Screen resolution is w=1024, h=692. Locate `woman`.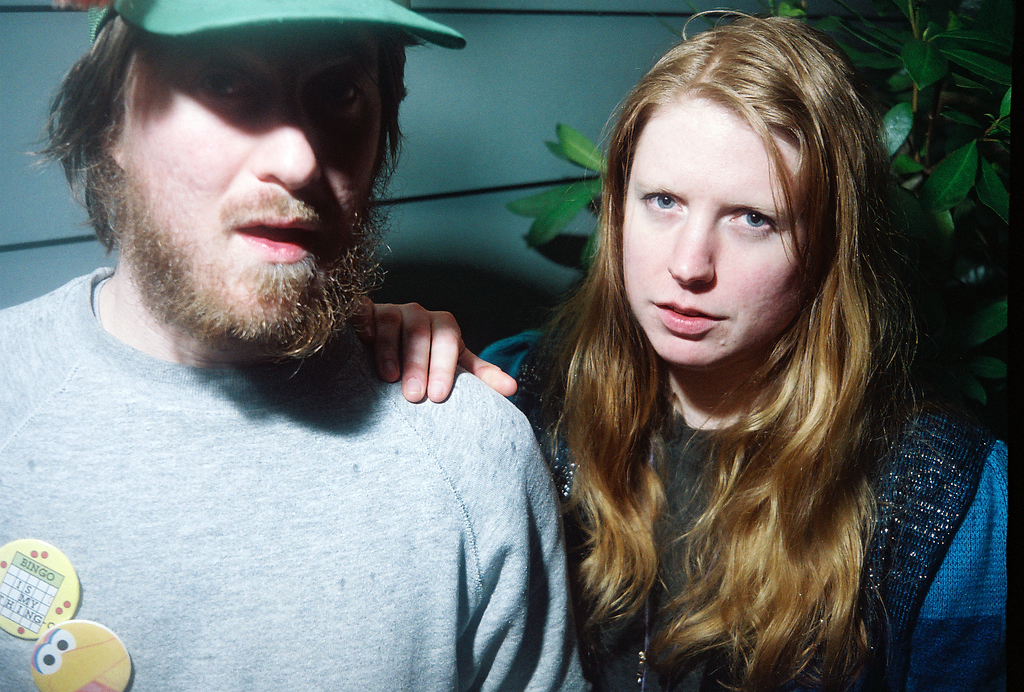
pyautogui.locateOnScreen(320, 54, 996, 691).
